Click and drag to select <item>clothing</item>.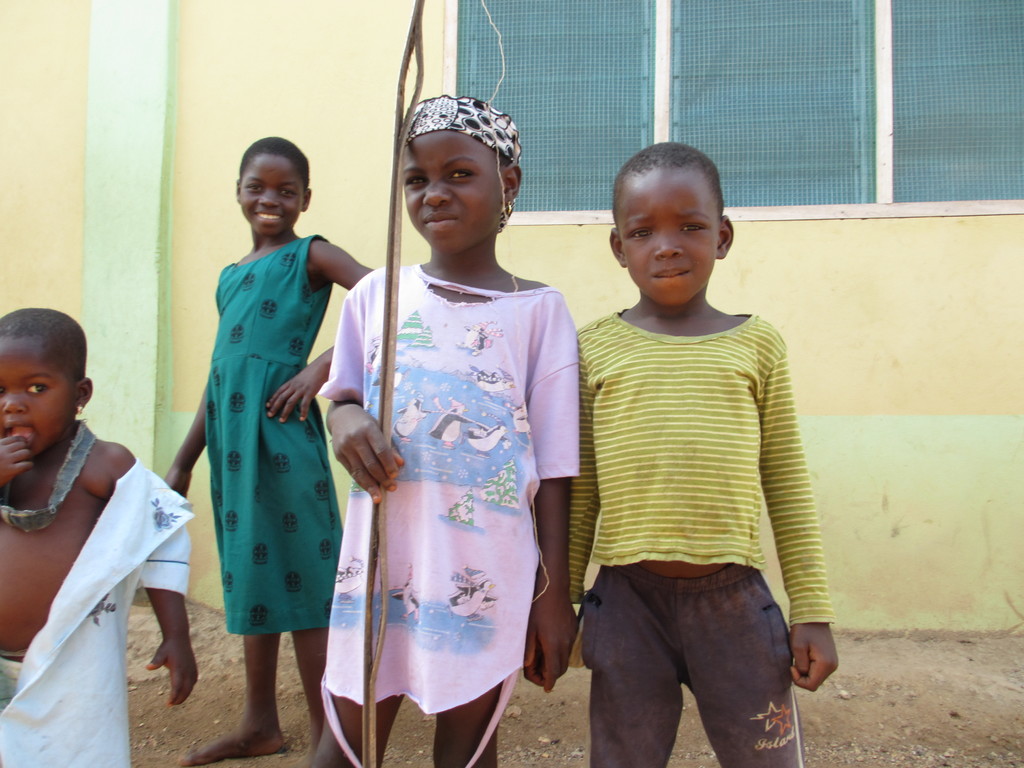
Selection: <box>0,461,198,767</box>.
